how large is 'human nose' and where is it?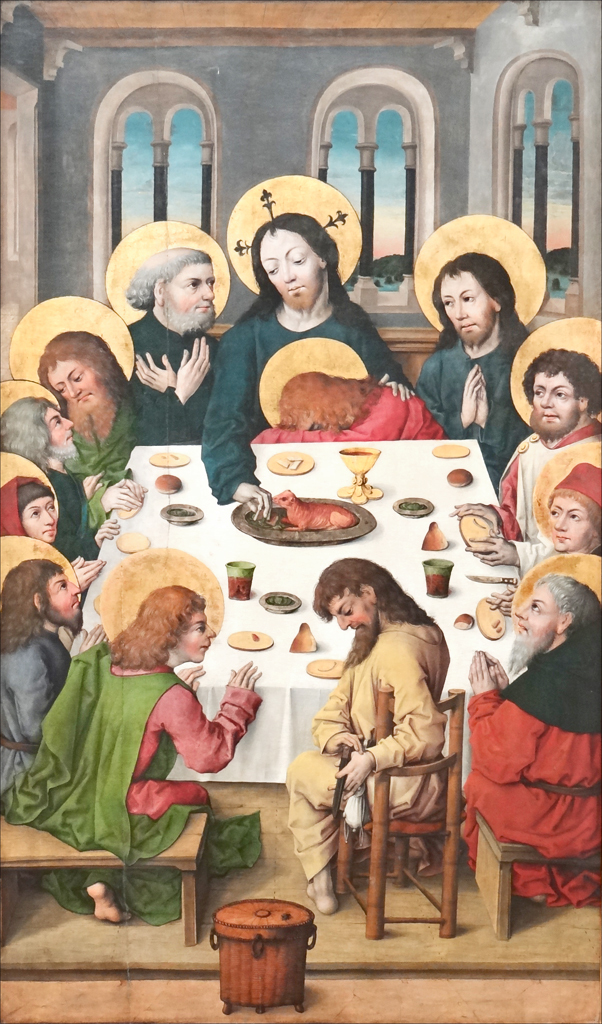
Bounding box: 510, 597, 528, 620.
